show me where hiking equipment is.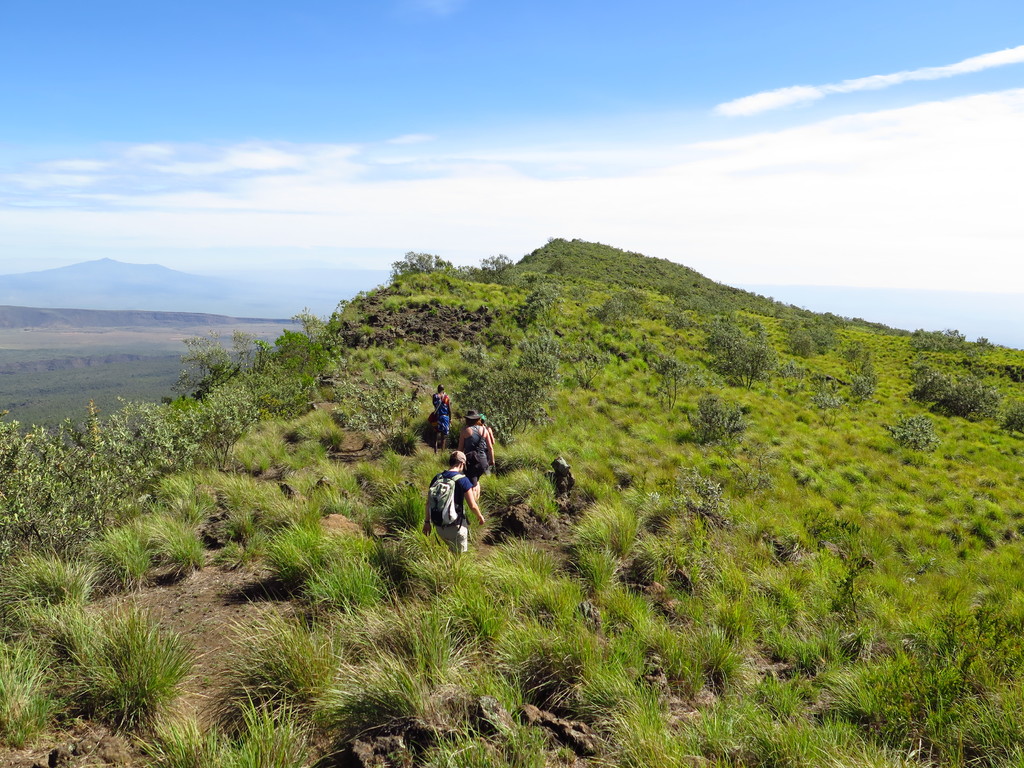
hiking equipment is at box(426, 474, 467, 528).
